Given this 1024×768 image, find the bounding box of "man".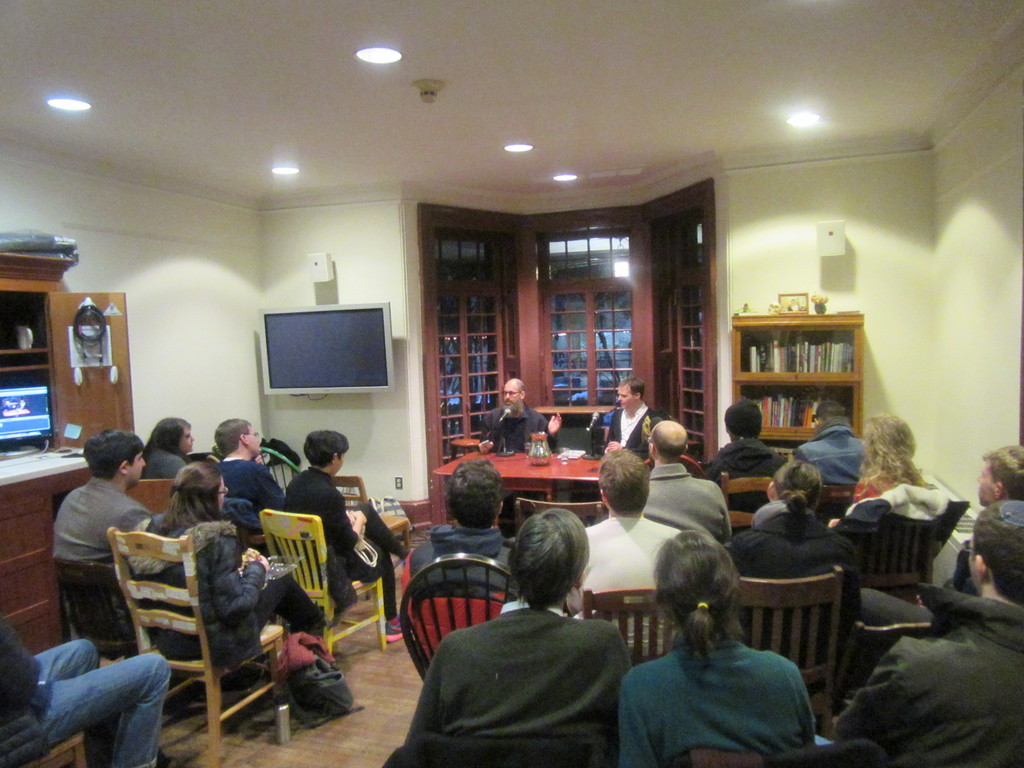
810, 493, 1023, 767.
